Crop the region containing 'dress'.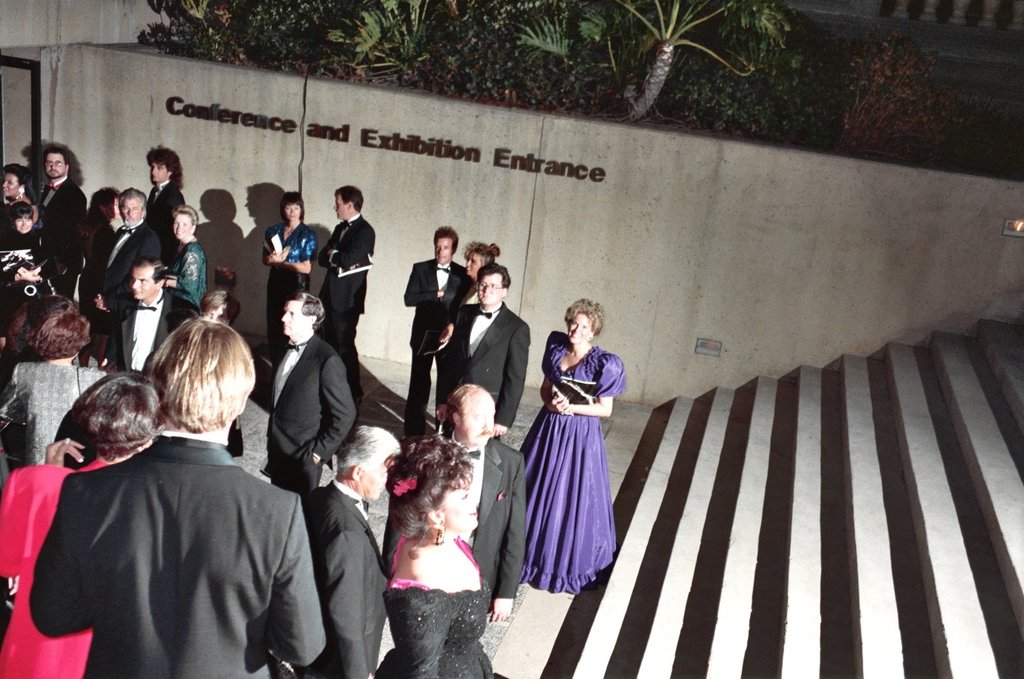
Crop region: 0:360:109:466.
